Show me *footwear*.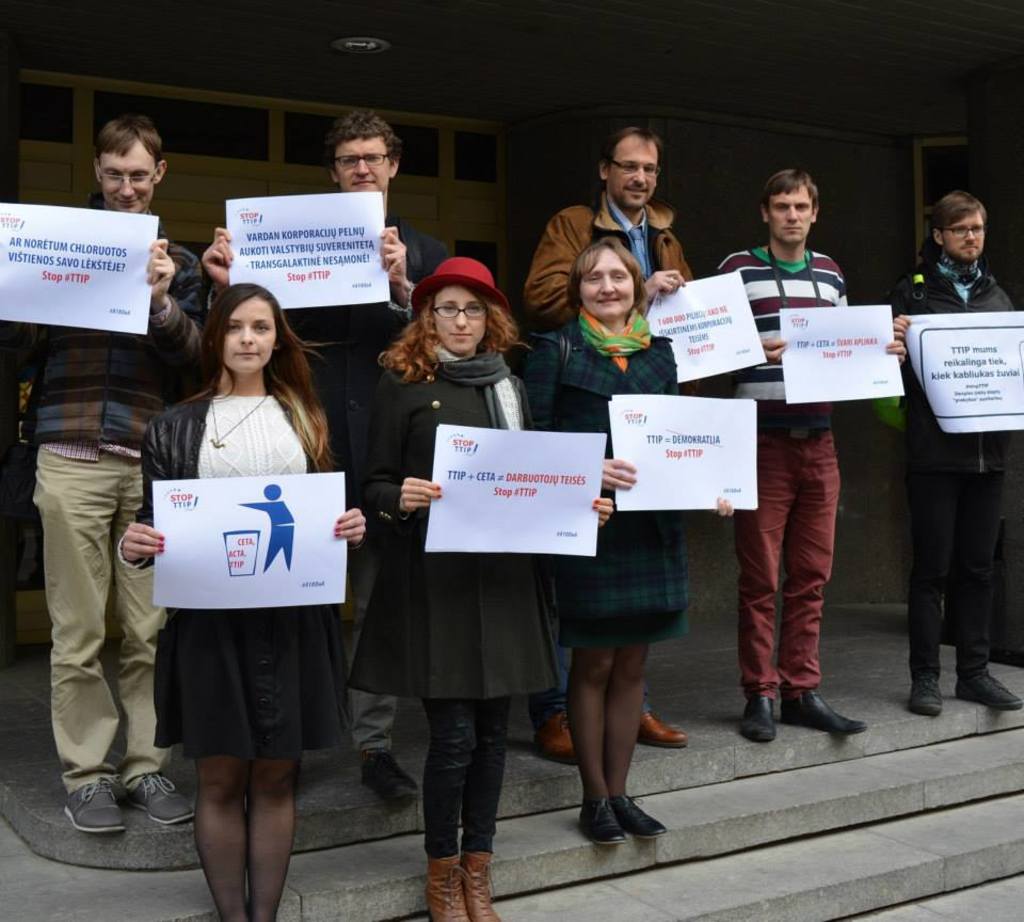
*footwear* is here: box=[128, 766, 197, 832].
